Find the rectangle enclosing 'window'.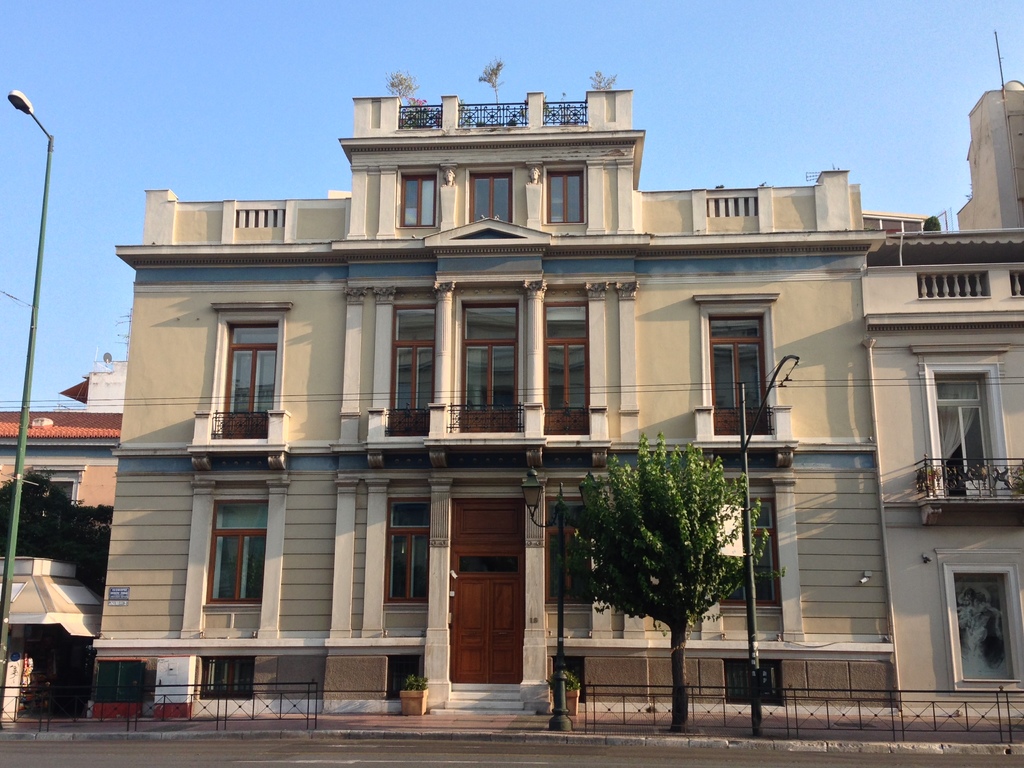
{"x1": 712, "y1": 487, "x2": 786, "y2": 636}.
